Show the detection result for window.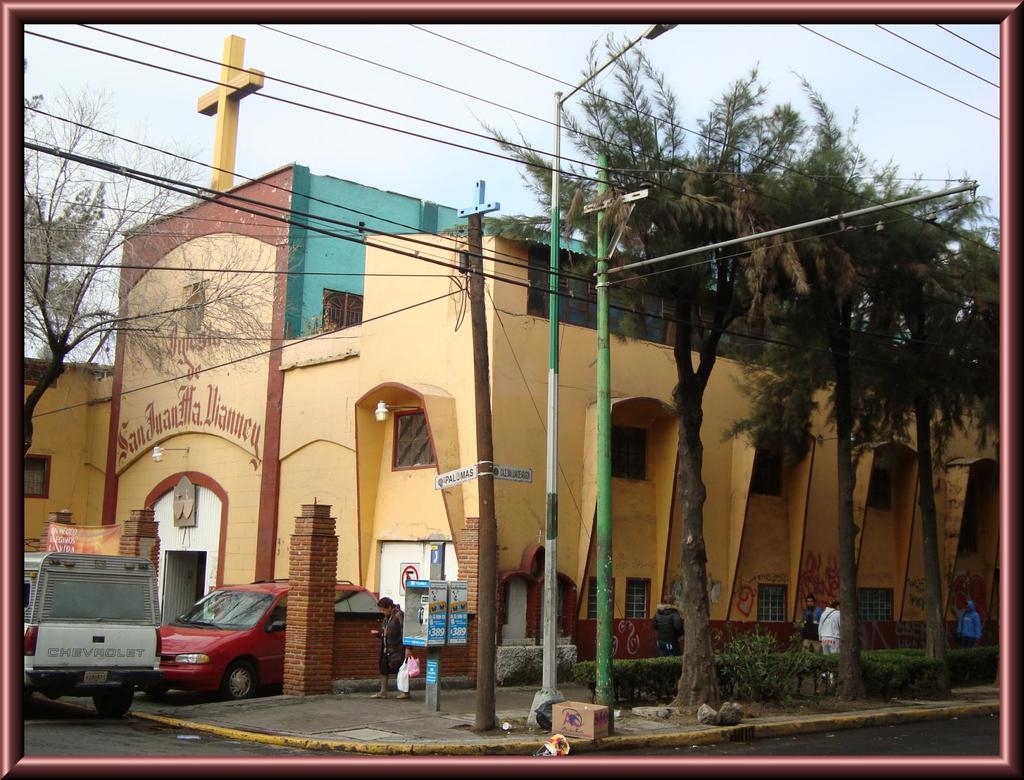
x1=628, y1=583, x2=643, y2=623.
